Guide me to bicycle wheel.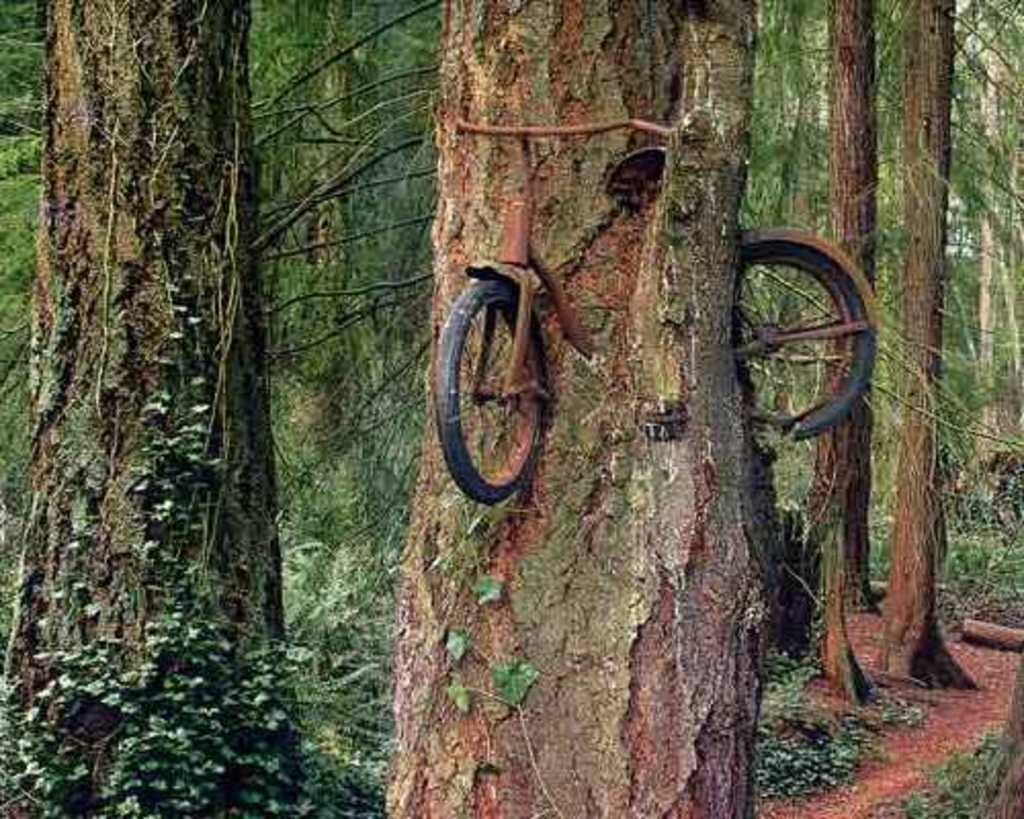
Guidance: BBox(436, 276, 551, 506).
